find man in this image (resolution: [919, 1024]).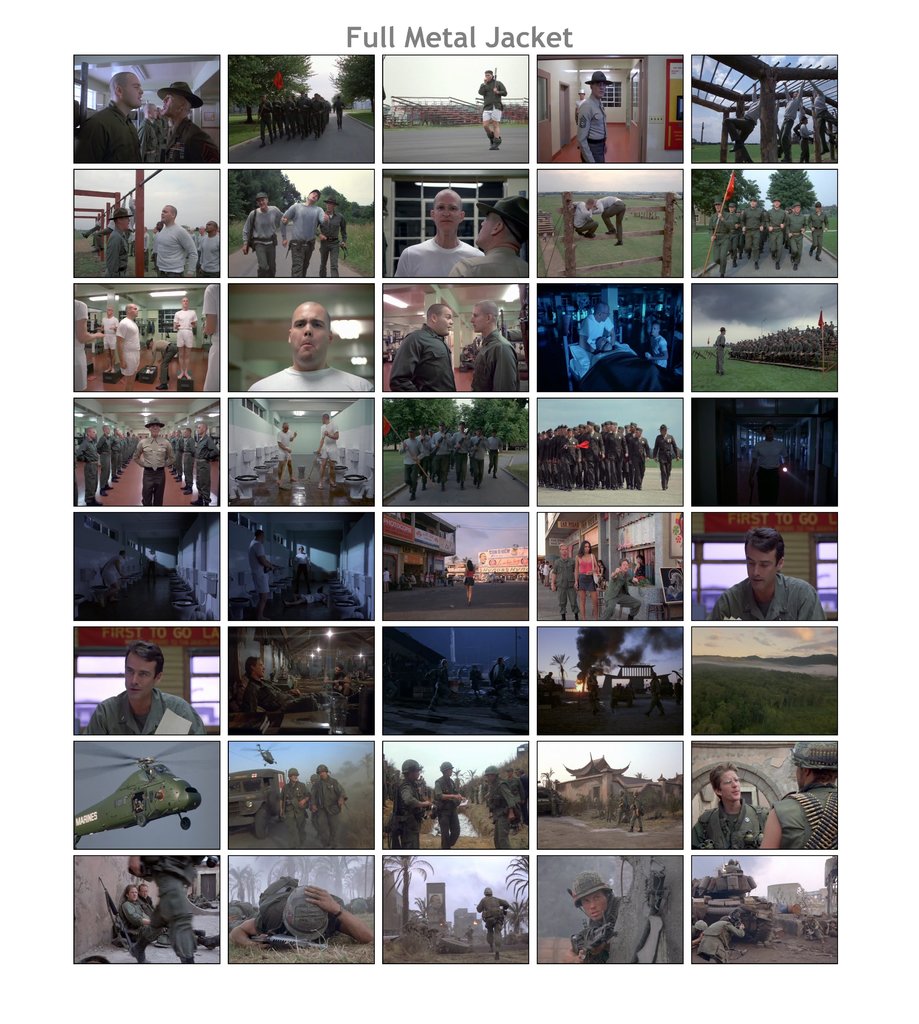
<region>244, 285, 359, 390</region>.
